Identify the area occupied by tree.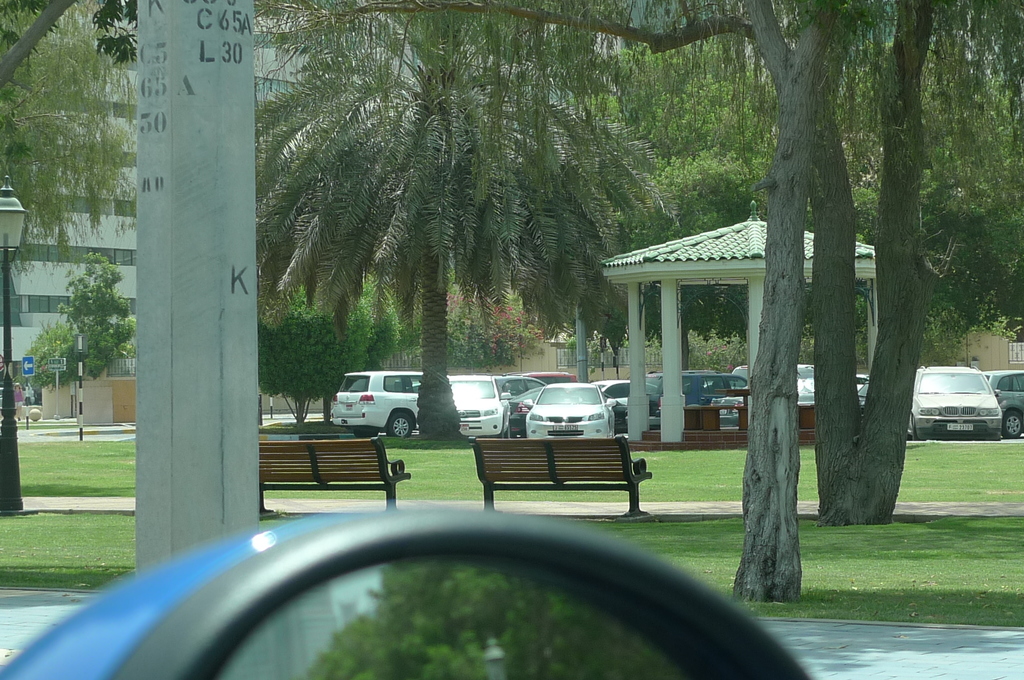
Area: <bbox>252, 0, 1023, 521</bbox>.
